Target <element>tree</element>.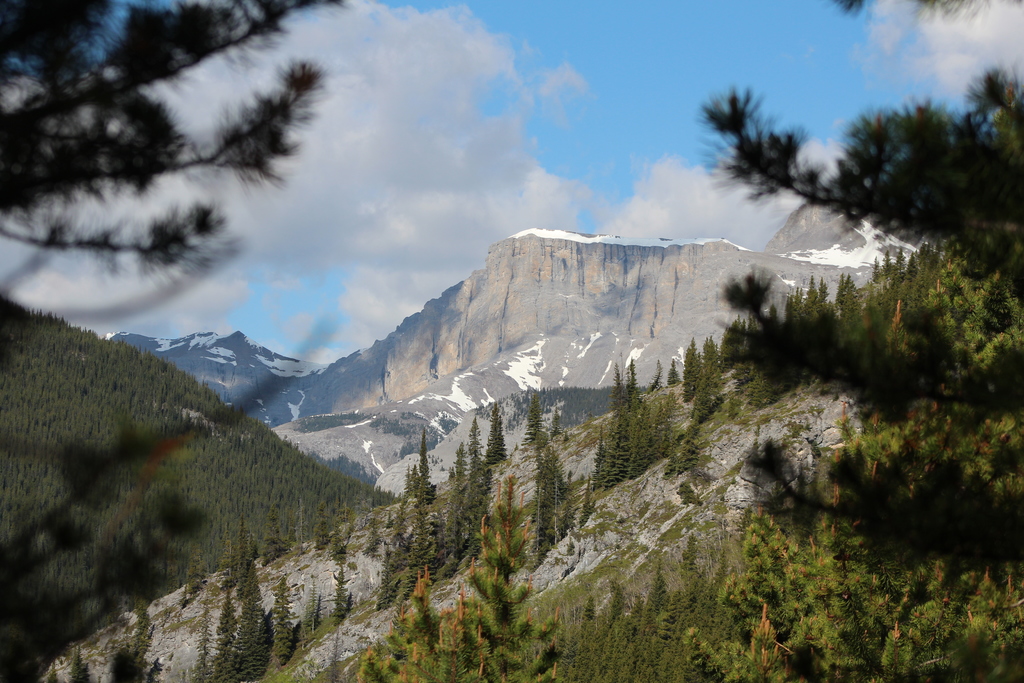
Target region: {"left": 292, "top": 413, "right": 374, "bottom": 435}.
